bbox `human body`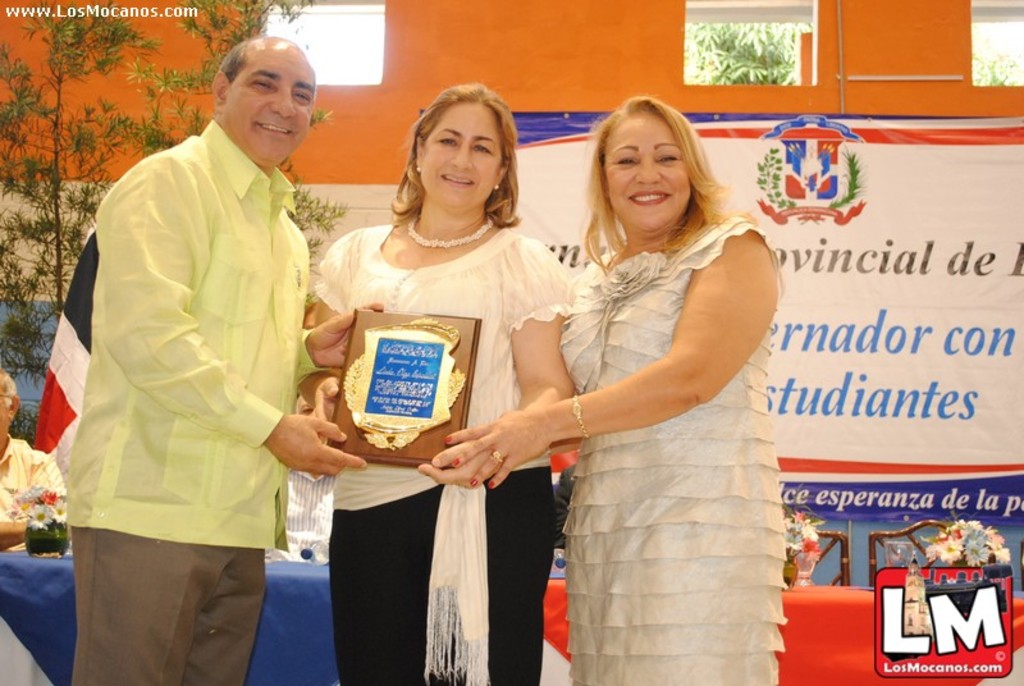
bbox(539, 91, 797, 685)
